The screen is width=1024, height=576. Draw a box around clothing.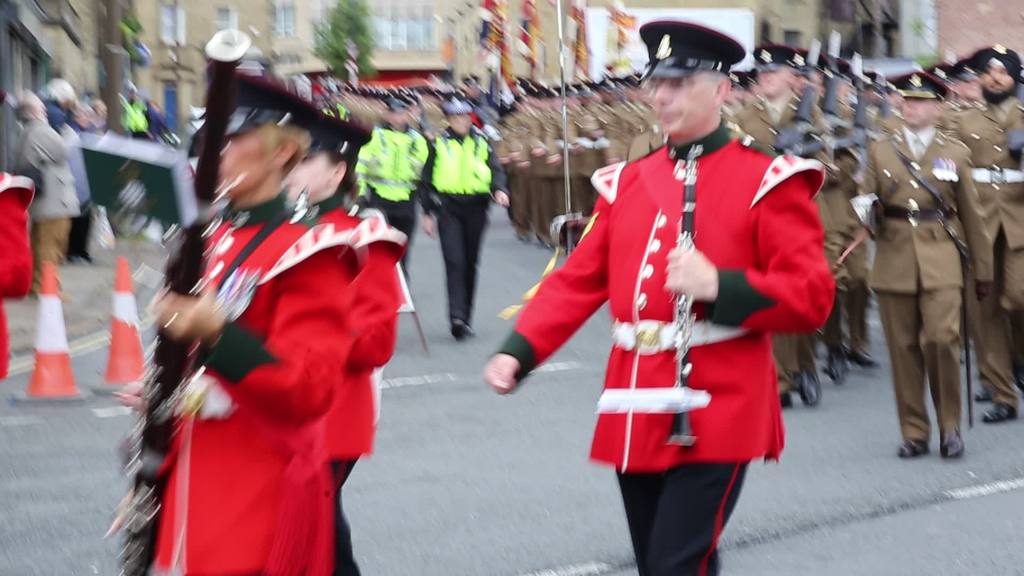
{"x1": 419, "y1": 128, "x2": 513, "y2": 316}.
